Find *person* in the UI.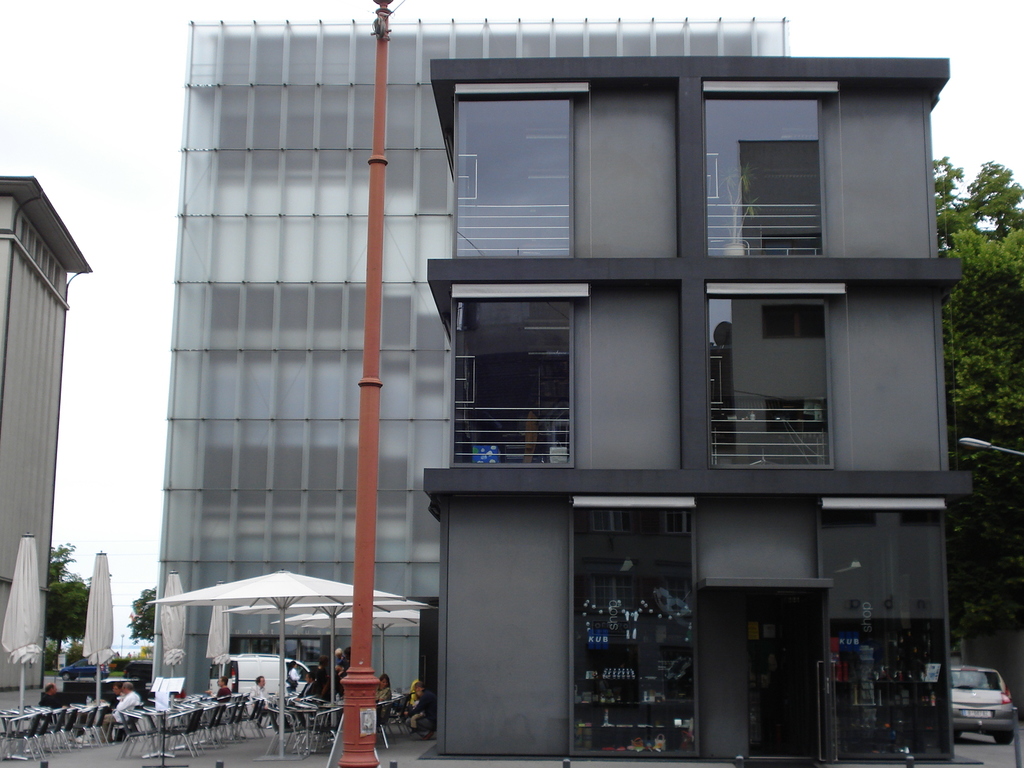
UI element at x1=38 y1=685 x2=70 y2=716.
